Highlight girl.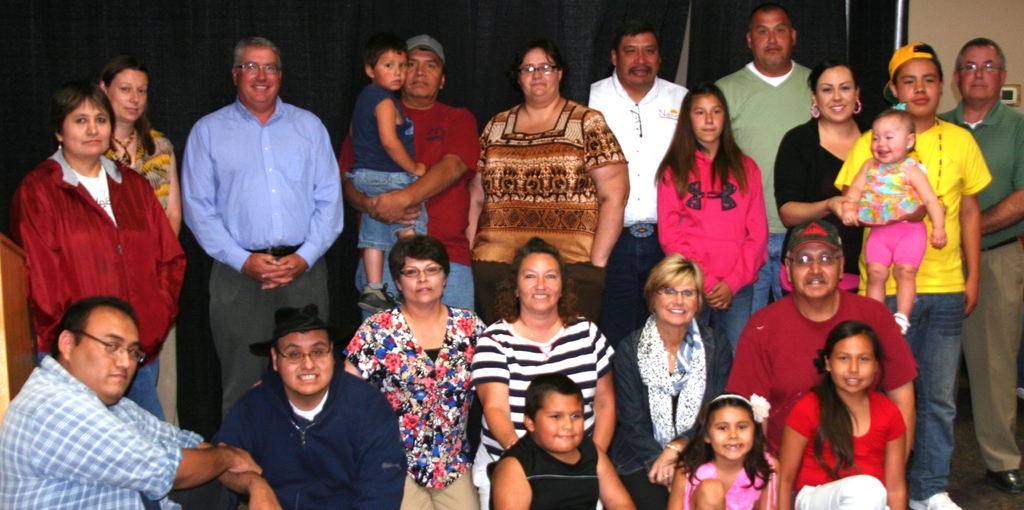
Highlighted region: detection(24, 84, 191, 504).
